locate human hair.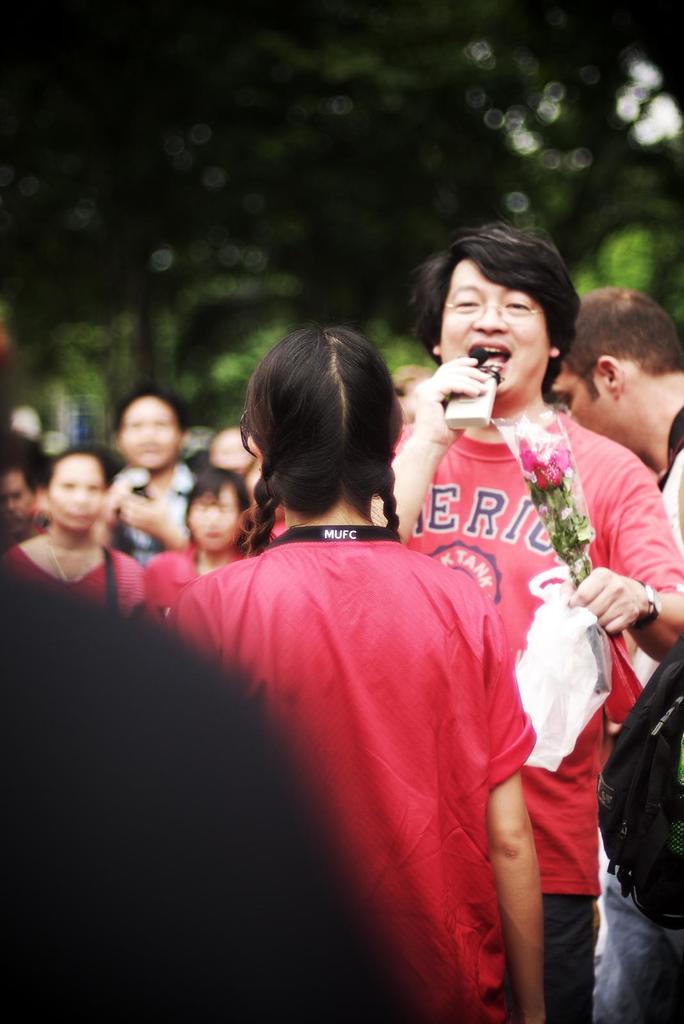
Bounding box: crop(564, 283, 683, 402).
